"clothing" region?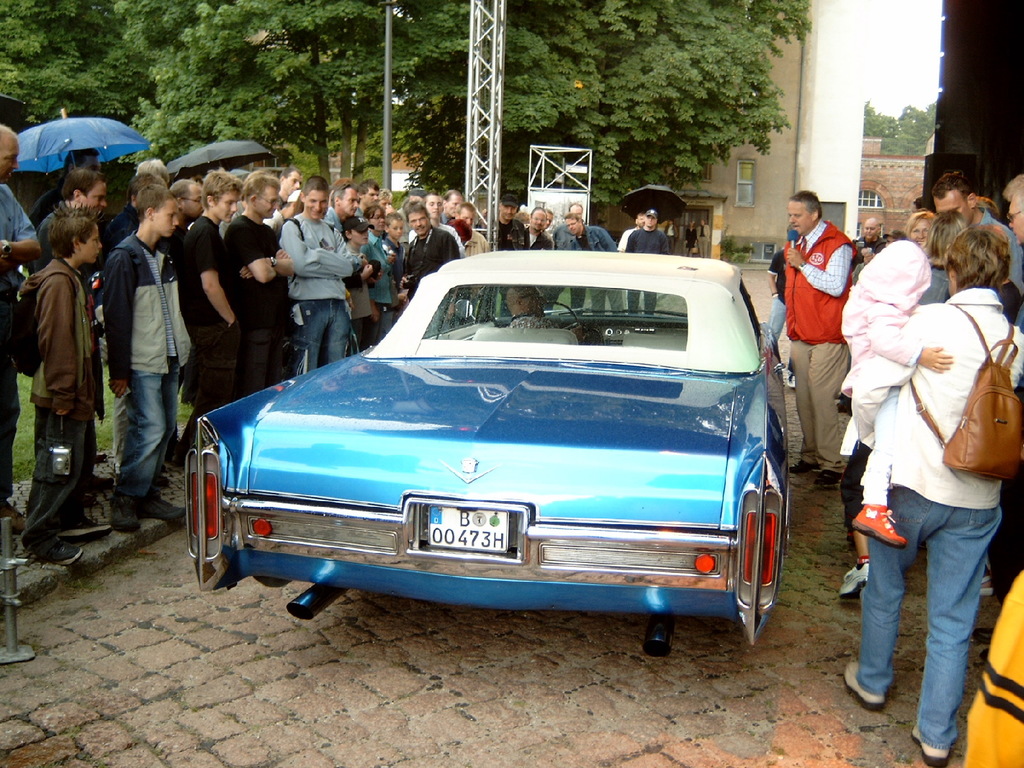
[351, 256, 369, 348]
